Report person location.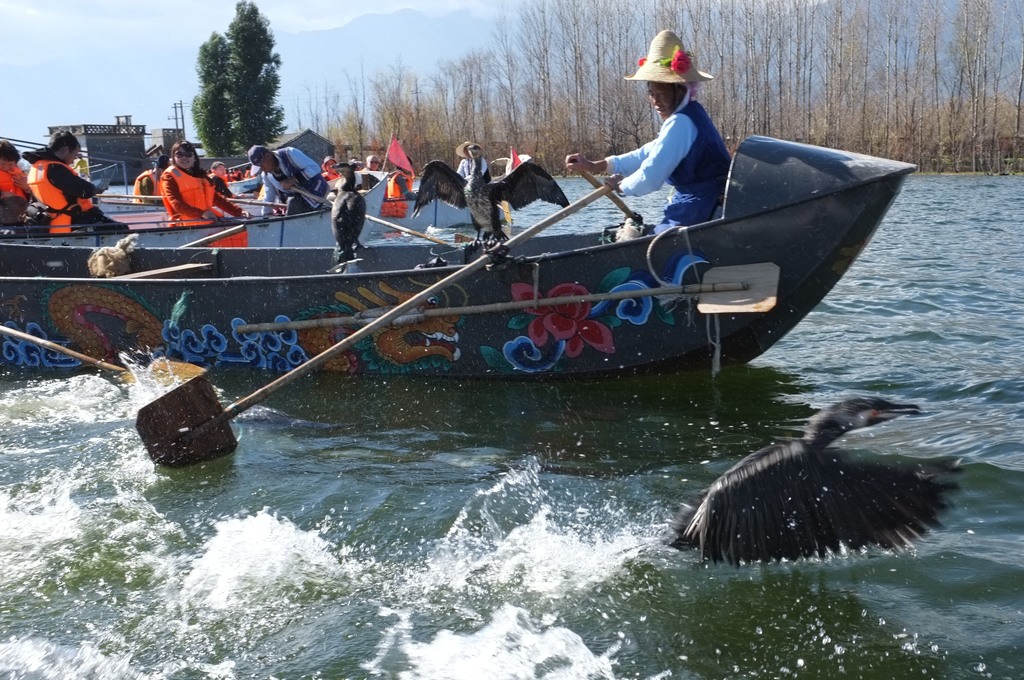
Report: (left=465, top=145, right=493, bottom=197).
